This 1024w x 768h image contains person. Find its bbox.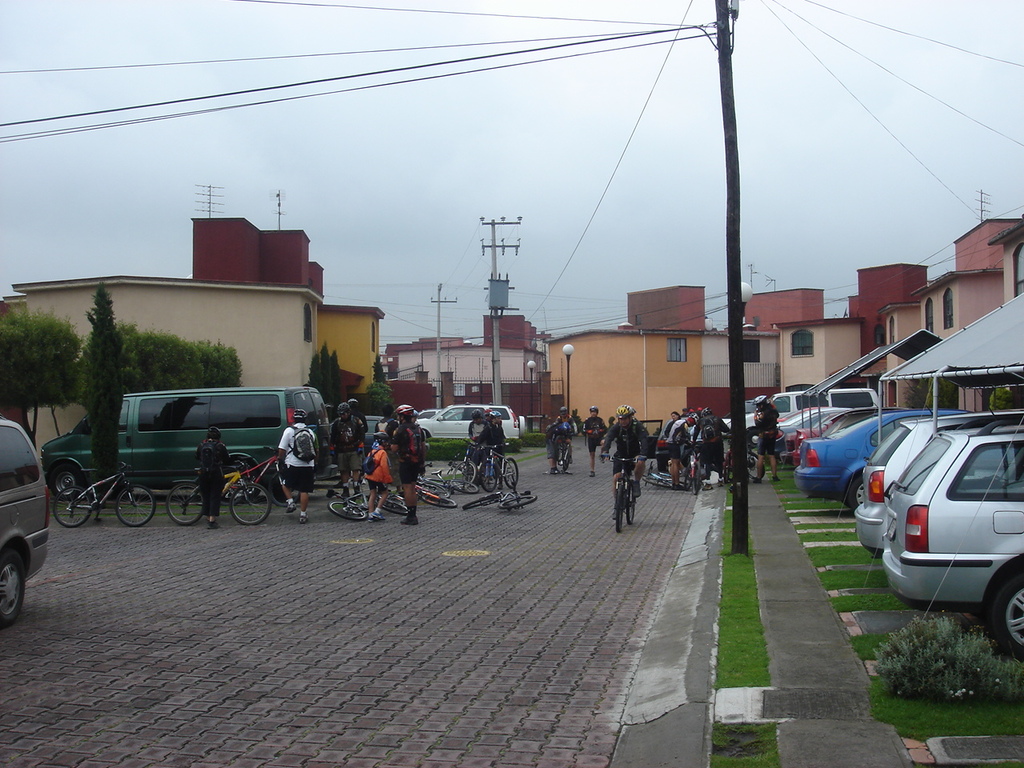
490:410:508:495.
